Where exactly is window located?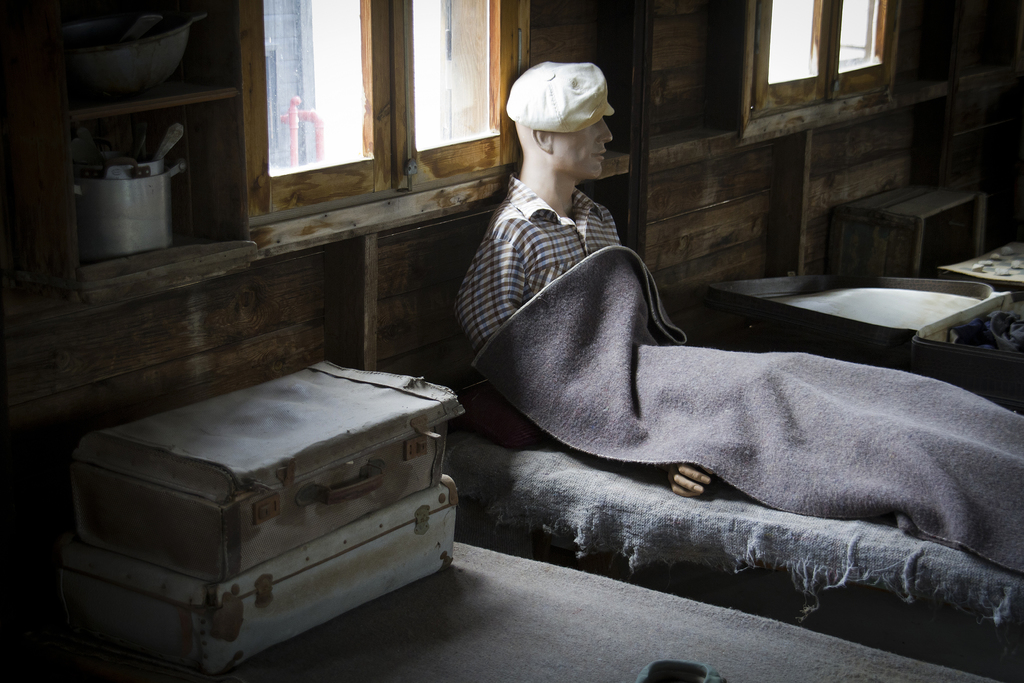
Its bounding box is bbox(741, 0, 904, 131).
